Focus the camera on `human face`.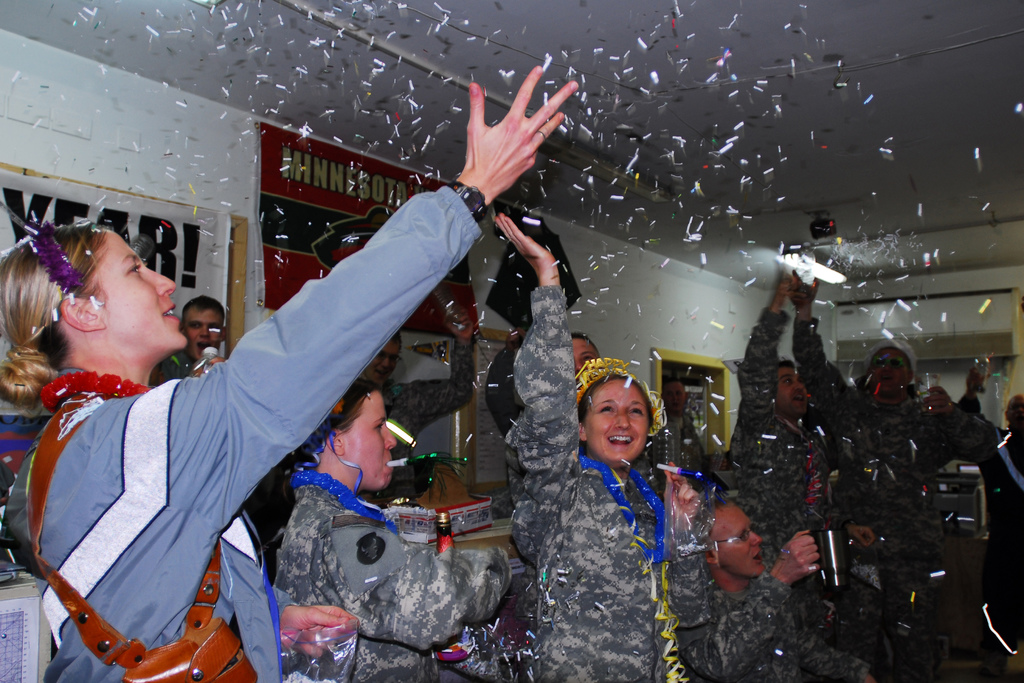
Focus region: [left=184, top=308, right=221, bottom=359].
